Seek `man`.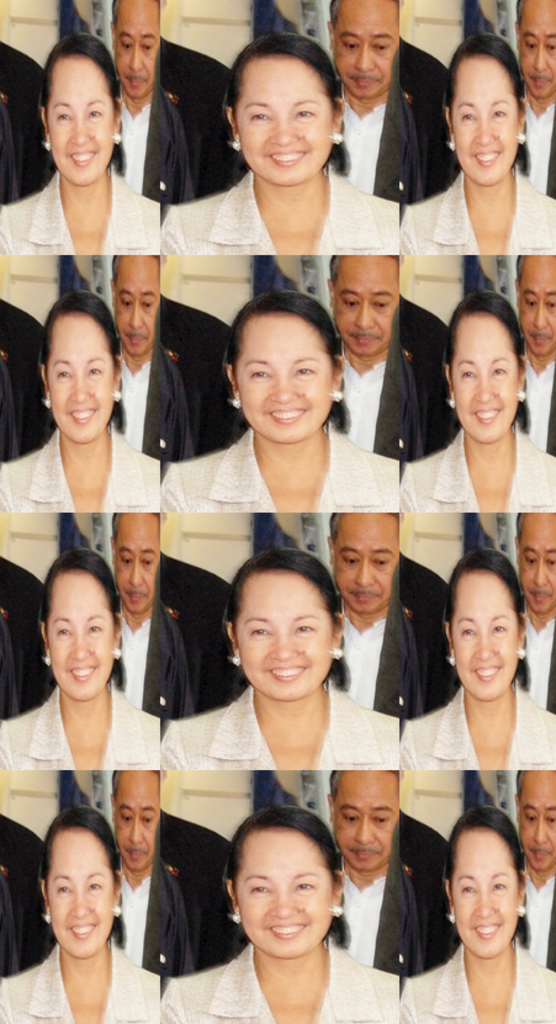
select_region(508, 780, 555, 965).
